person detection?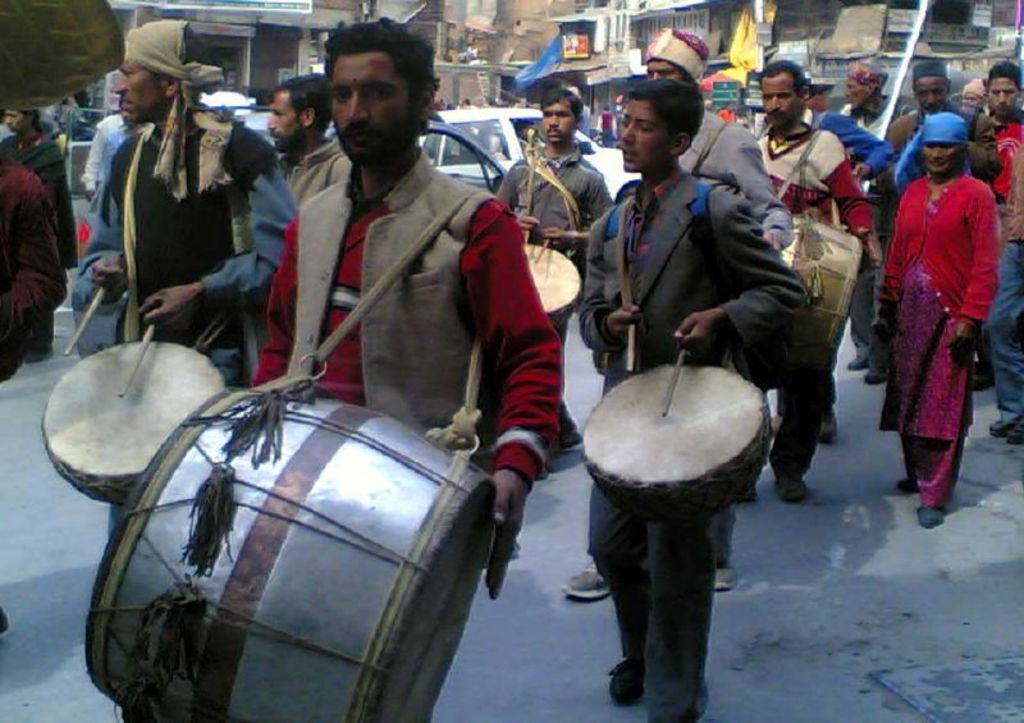
bbox=[244, 17, 564, 605]
